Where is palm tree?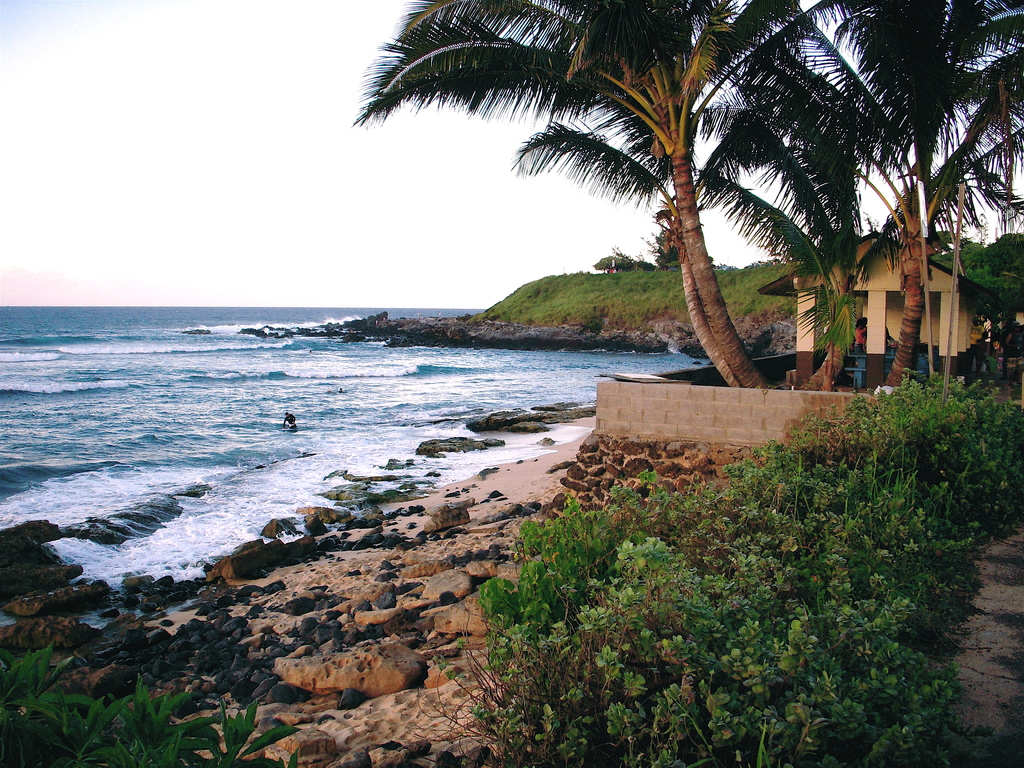
x1=499, y1=88, x2=730, y2=388.
